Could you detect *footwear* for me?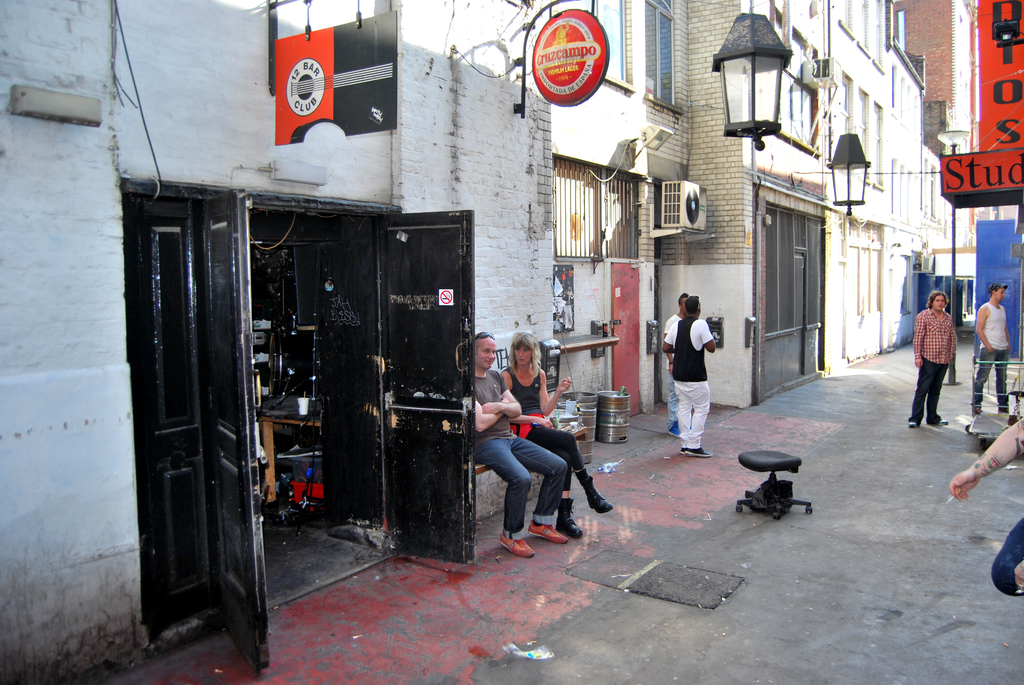
Detection result: {"left": 577, "top": 475, "right": 615, "bottom": 514}.
